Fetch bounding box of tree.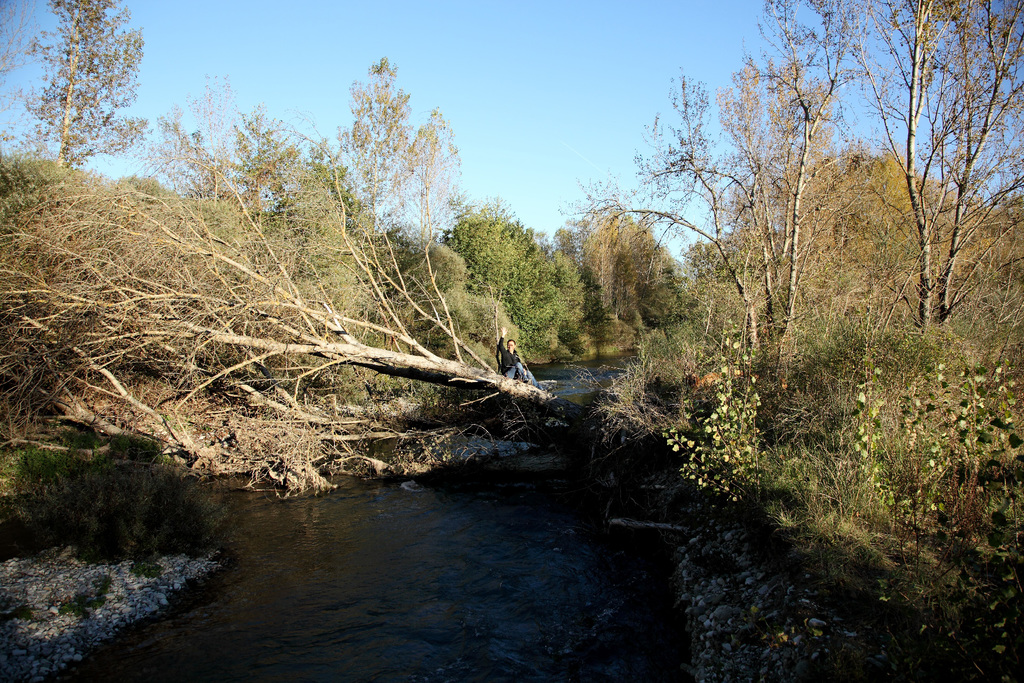
Bbox: l=430, t=195, r=588, b=367.
